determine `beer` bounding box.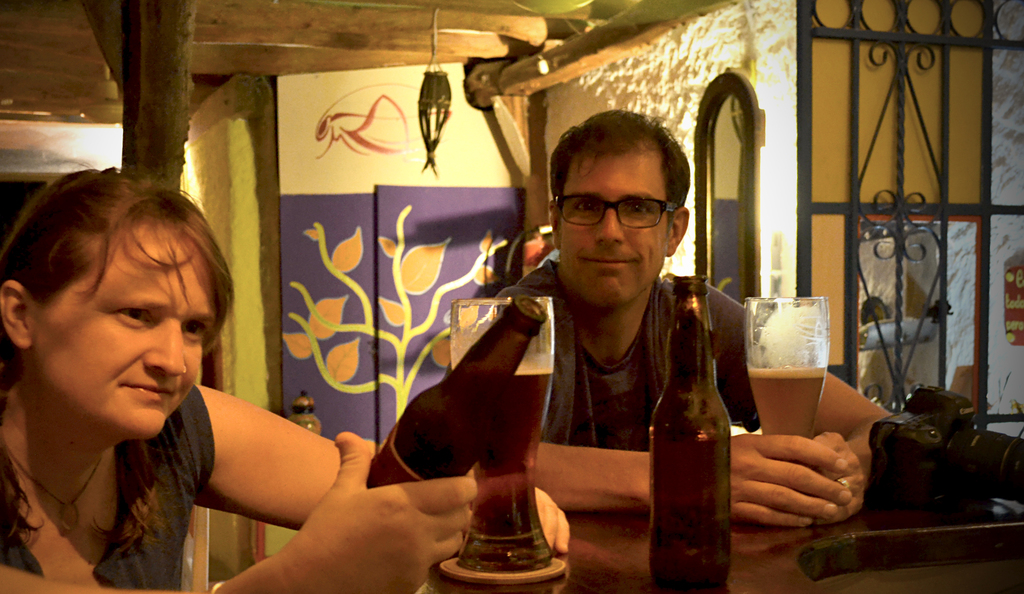
Determined: pyautogui.locateOnScreen(354, 297, 556, 501).
